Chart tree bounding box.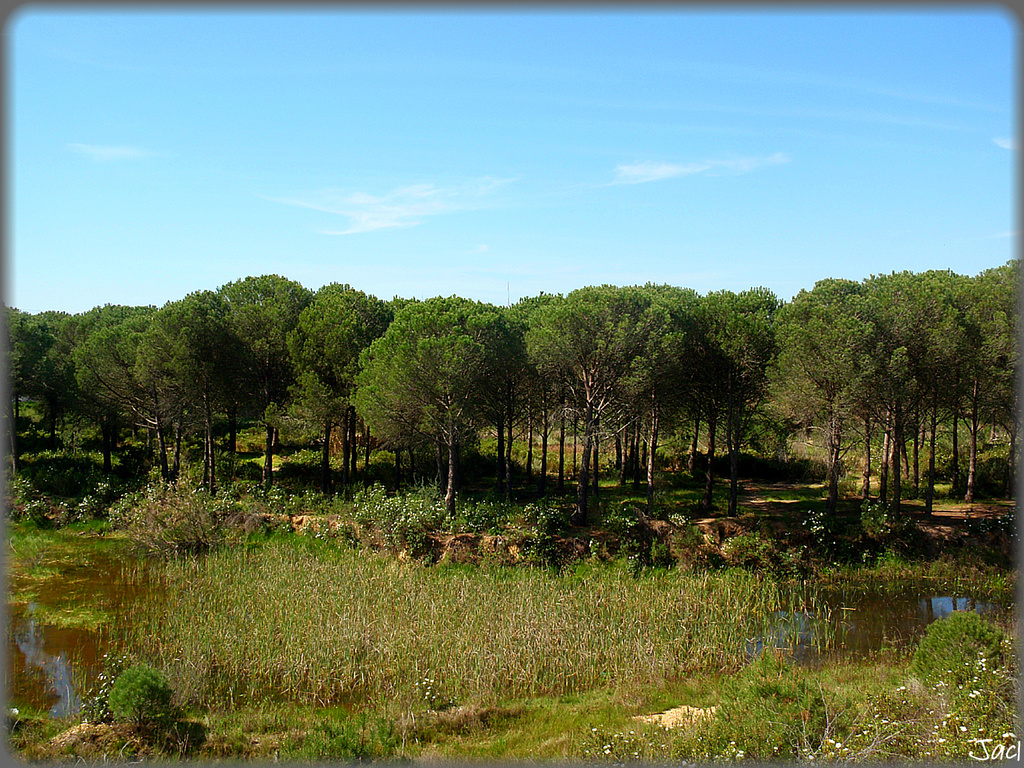
Charted: x1=127 y1=281 x2=259 y2=508.
